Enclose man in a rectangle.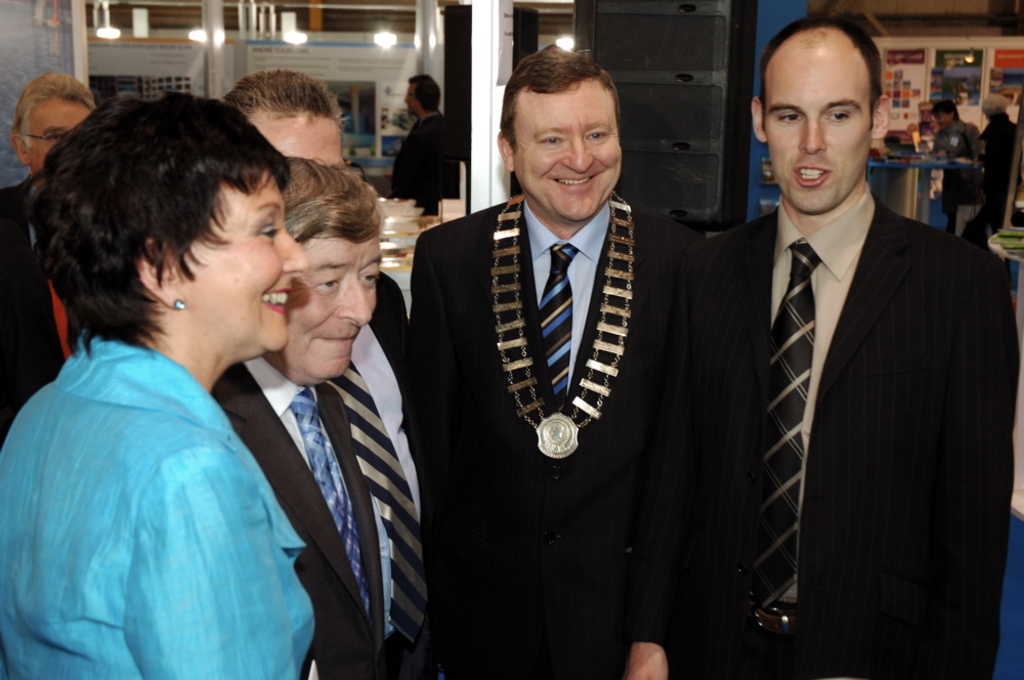
[204,161,385,679].
